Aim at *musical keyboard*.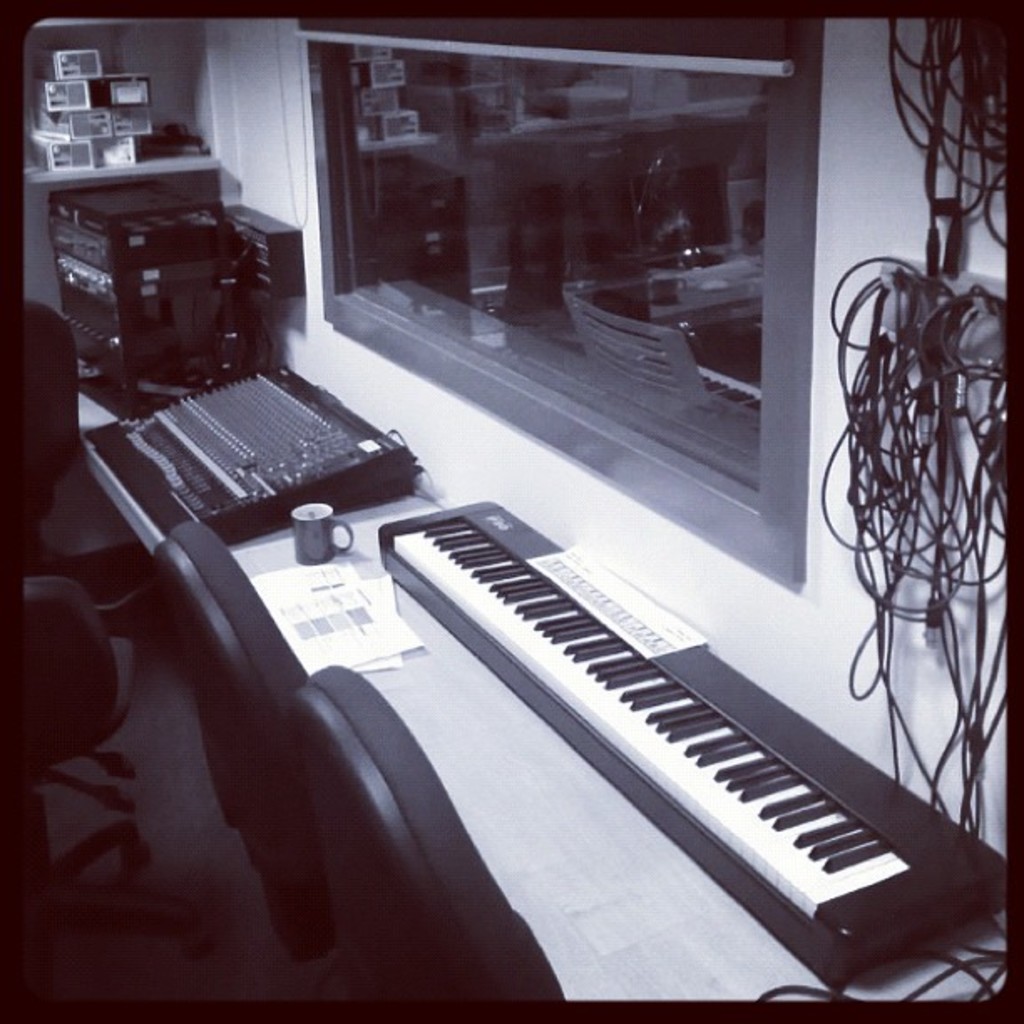
Aimed at (373, 497, 1019, 996).
